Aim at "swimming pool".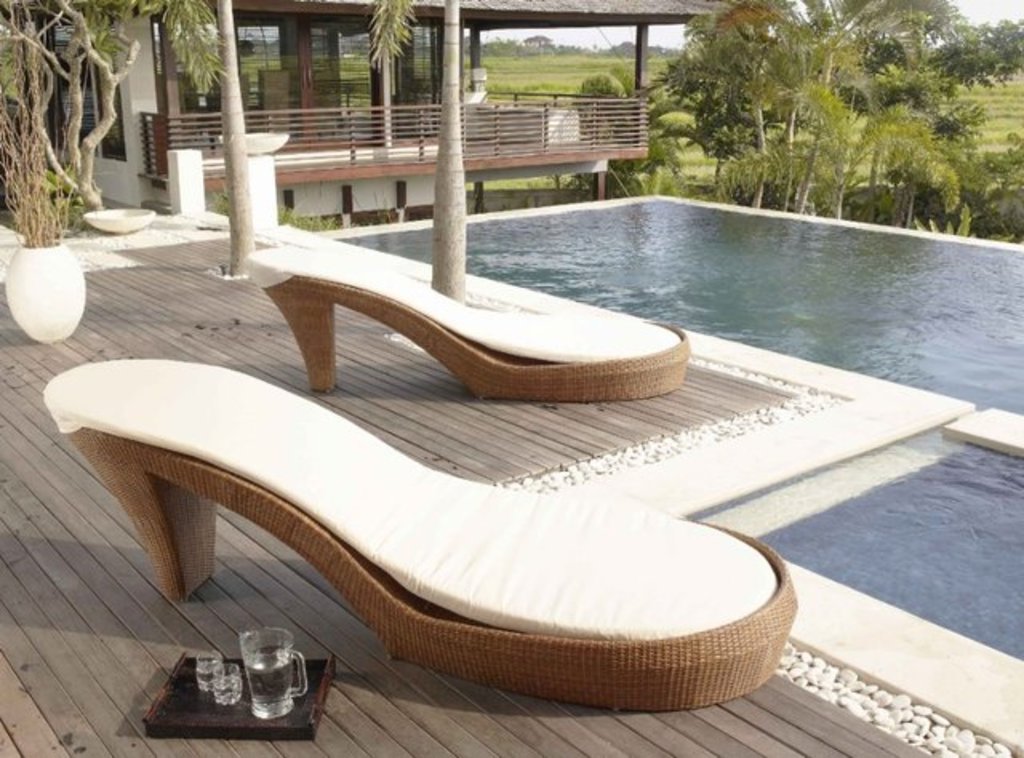
Aimed at [331,195,1022,414].
